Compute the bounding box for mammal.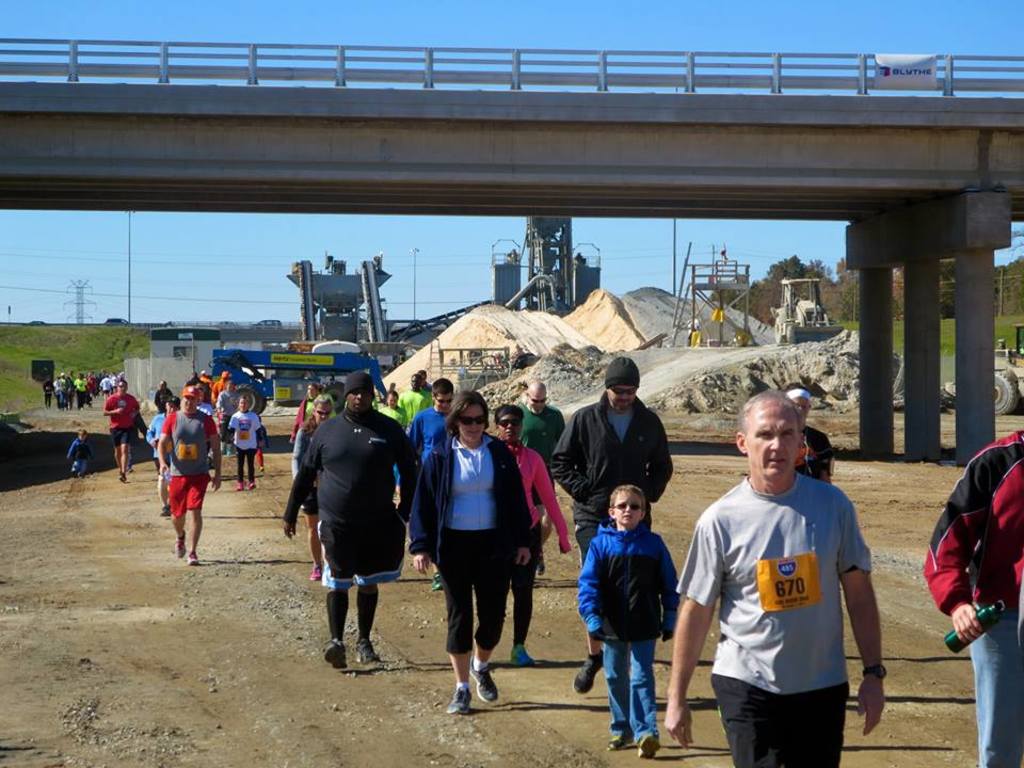
bbox=[404, 370, 435, 436].
